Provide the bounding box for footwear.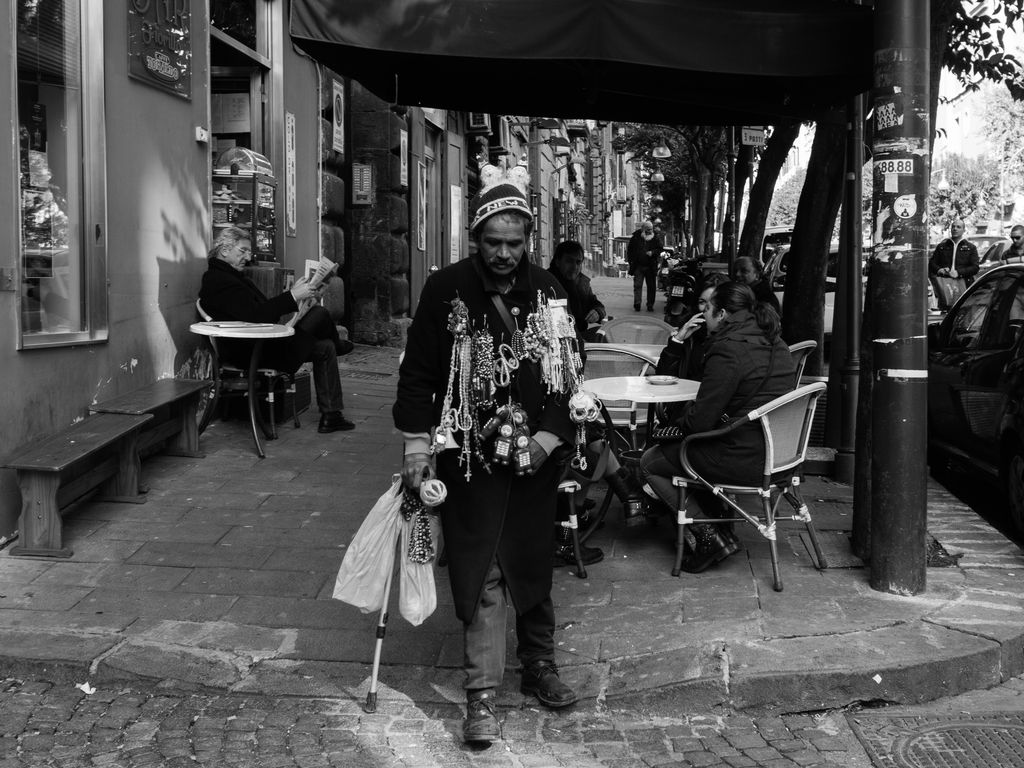
BBox(312, 409, 360, 432).
